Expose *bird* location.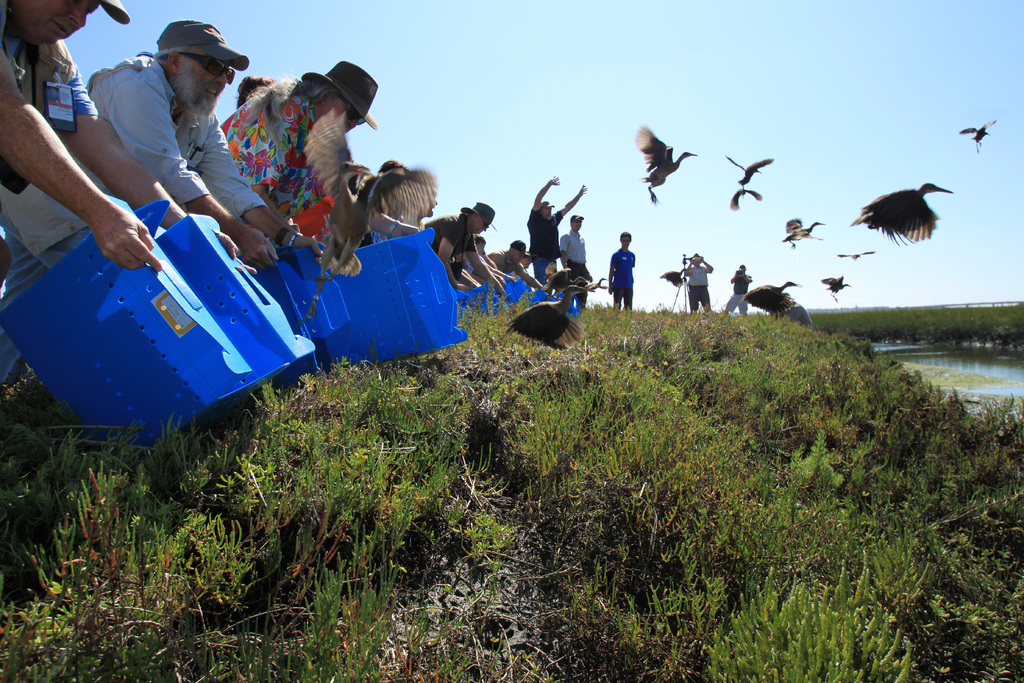
Exposed at 495, 283, 596, 349.
